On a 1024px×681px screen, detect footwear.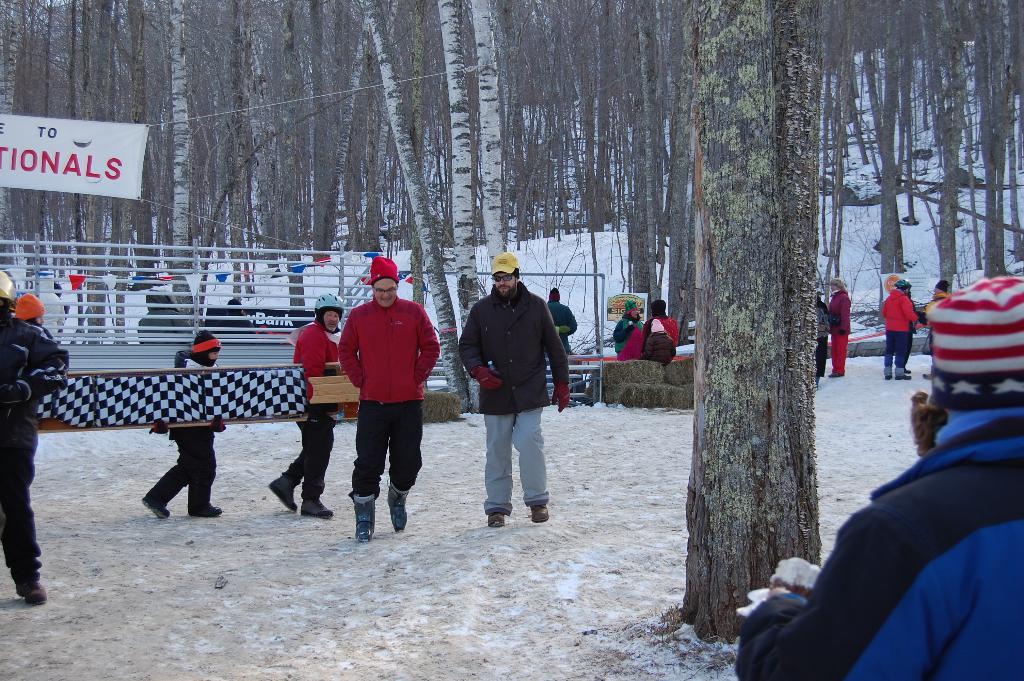
crop(354, 491, 379, 540).
